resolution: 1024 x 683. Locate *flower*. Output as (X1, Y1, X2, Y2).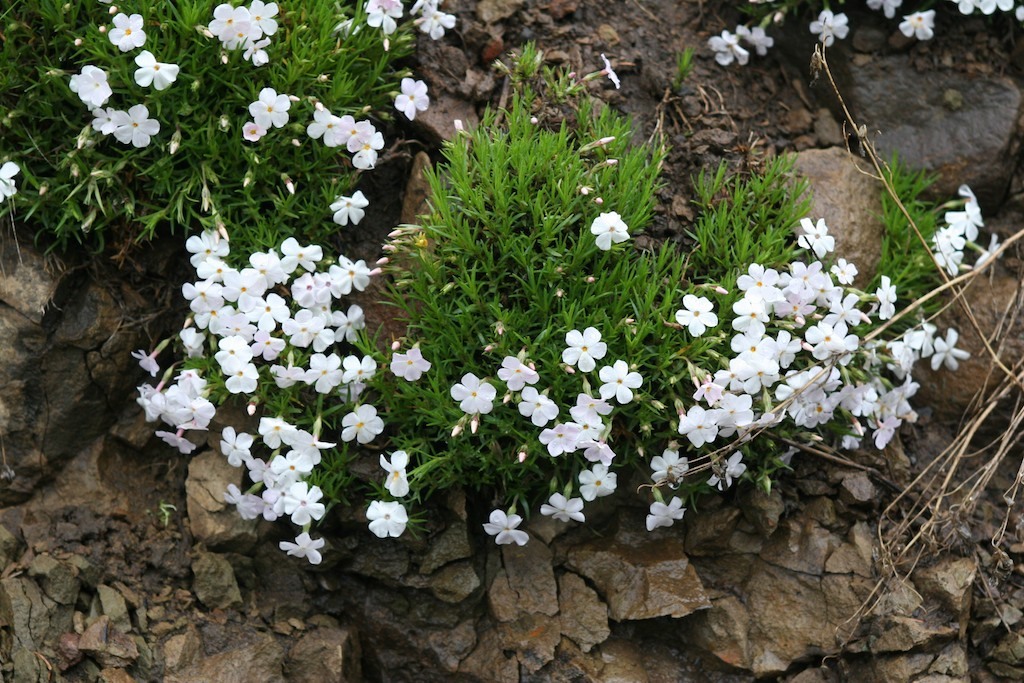
(196, 302, 227, 326).
